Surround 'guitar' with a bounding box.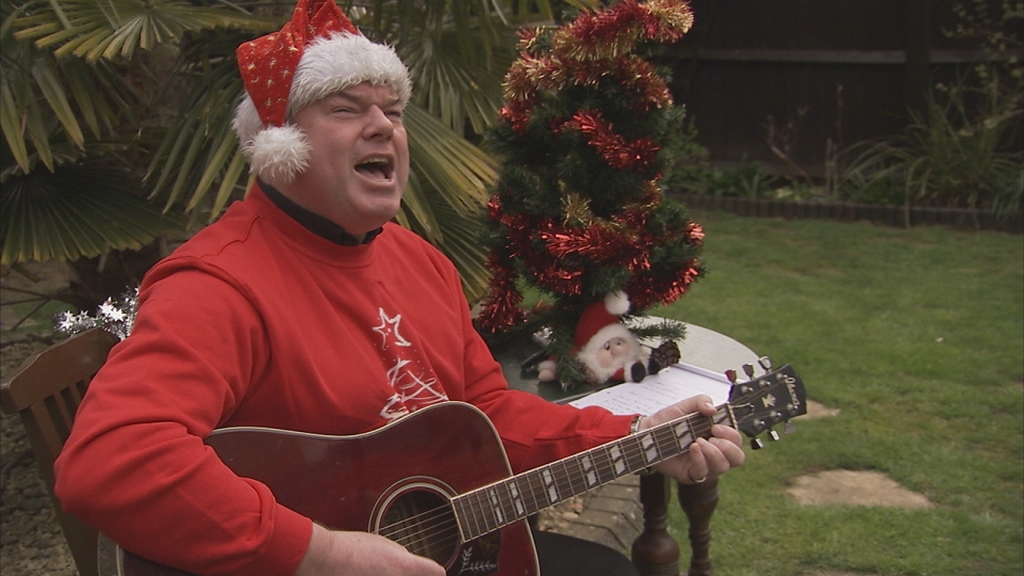
[x1=184, y1=320, x2=842, y2=575].
